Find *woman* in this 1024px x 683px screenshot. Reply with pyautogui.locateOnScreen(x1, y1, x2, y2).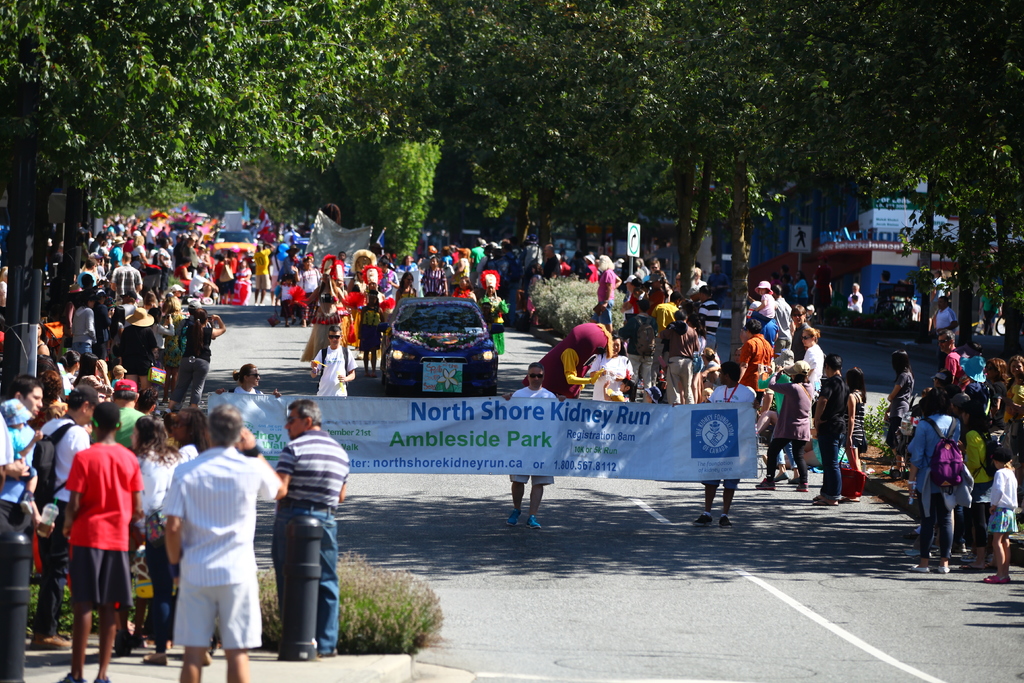
pyautogui.locateOnScreen(755, 358, 812, 489).
